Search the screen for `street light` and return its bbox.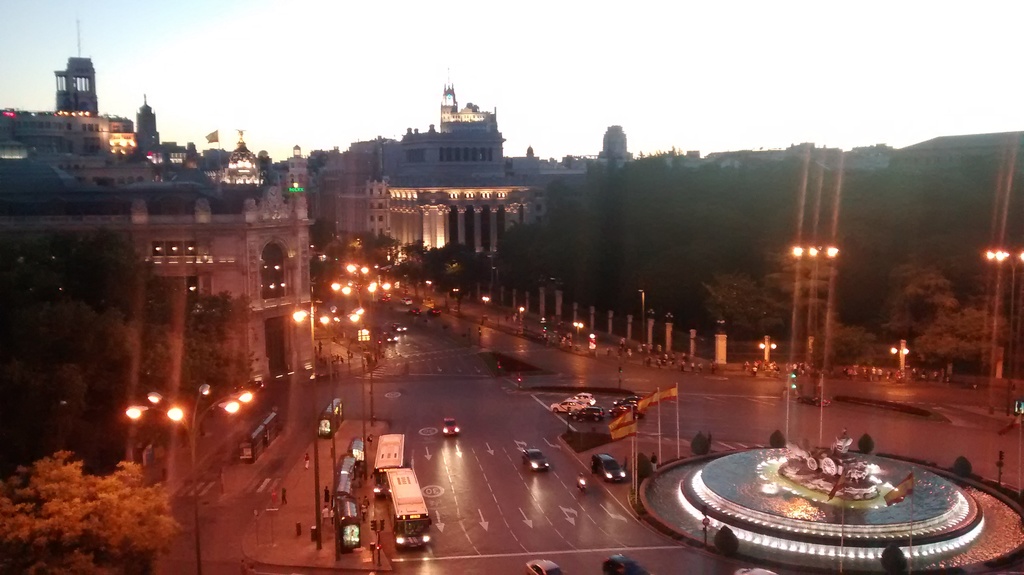
Found: region(451, 286, 461, 311).
